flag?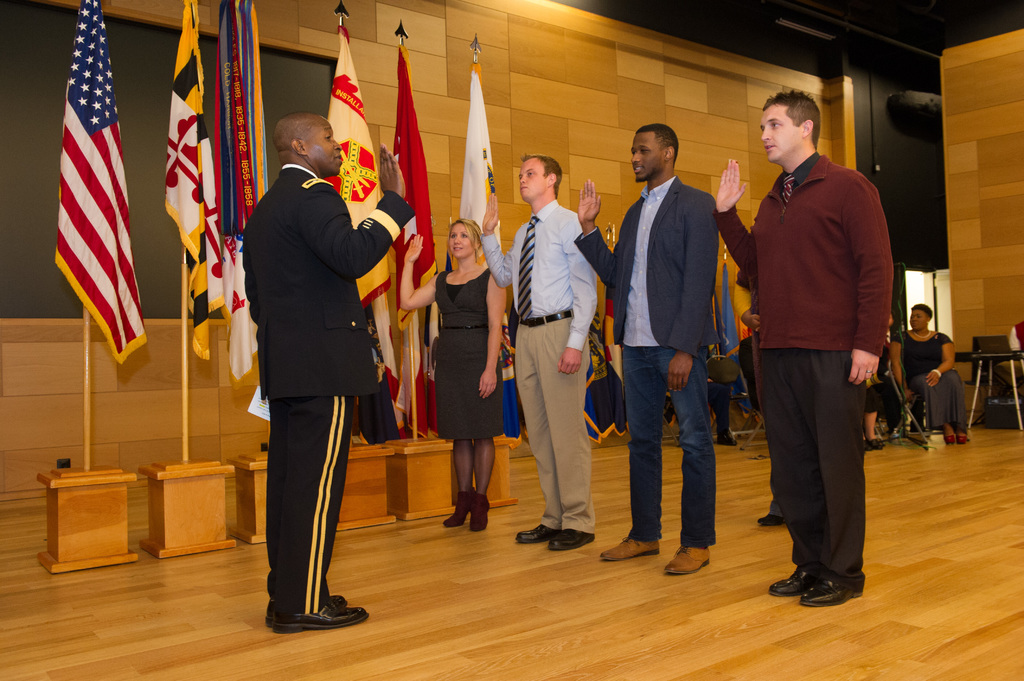
x1=326, y1=28, x2=396, y2=304
